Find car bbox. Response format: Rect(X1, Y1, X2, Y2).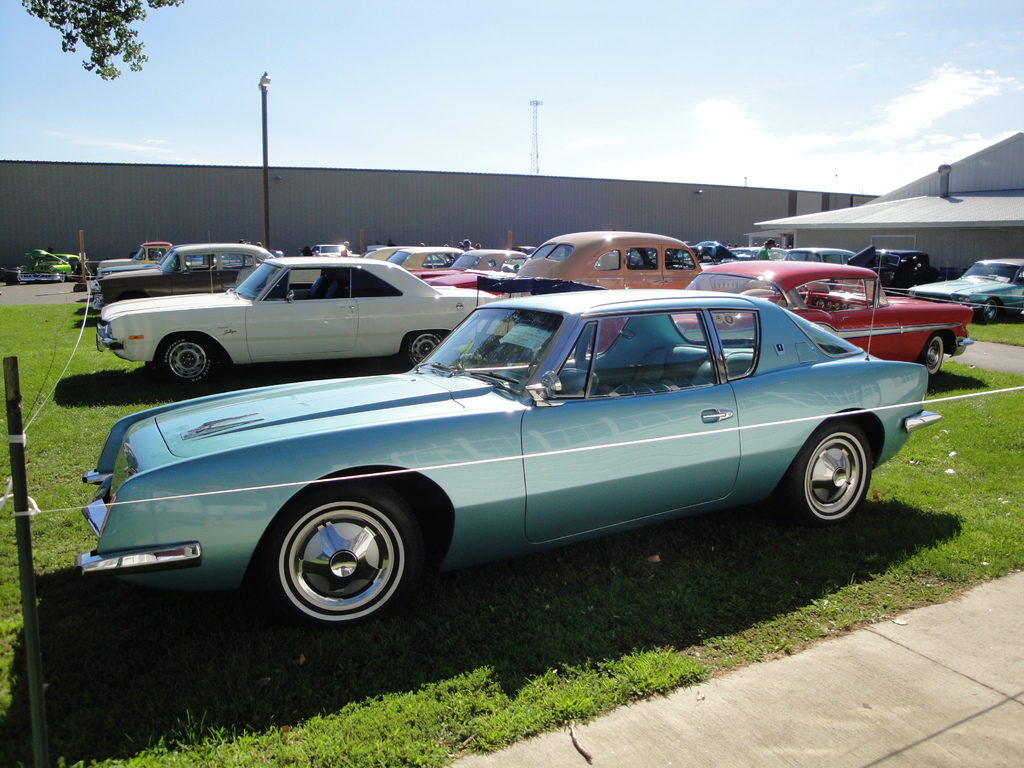
Rect(17, 248, 81, 283).
